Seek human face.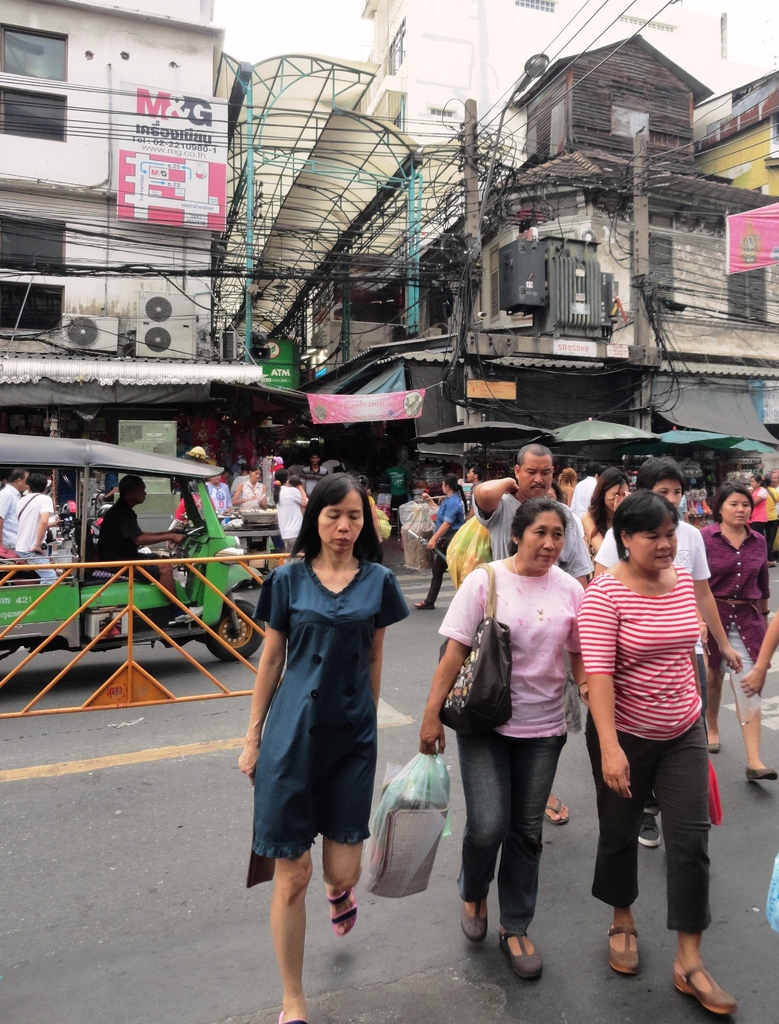
771,467,778,488.
